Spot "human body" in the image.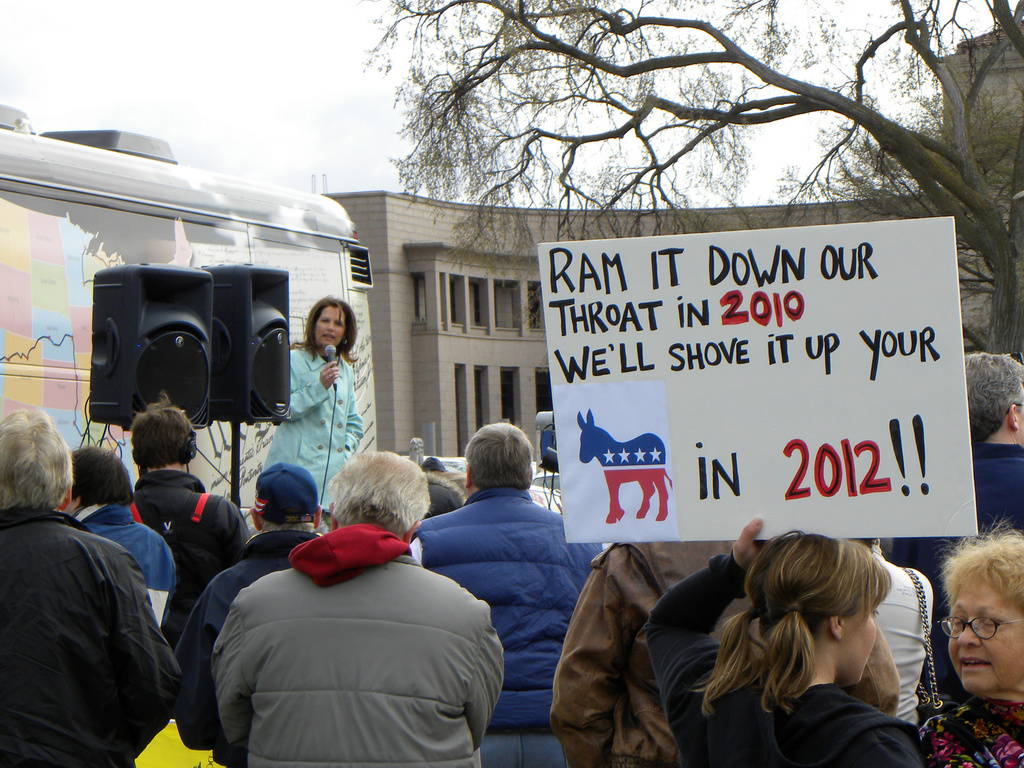
"human body" found at x1=851 y1=553 x2=933 y2=713.
